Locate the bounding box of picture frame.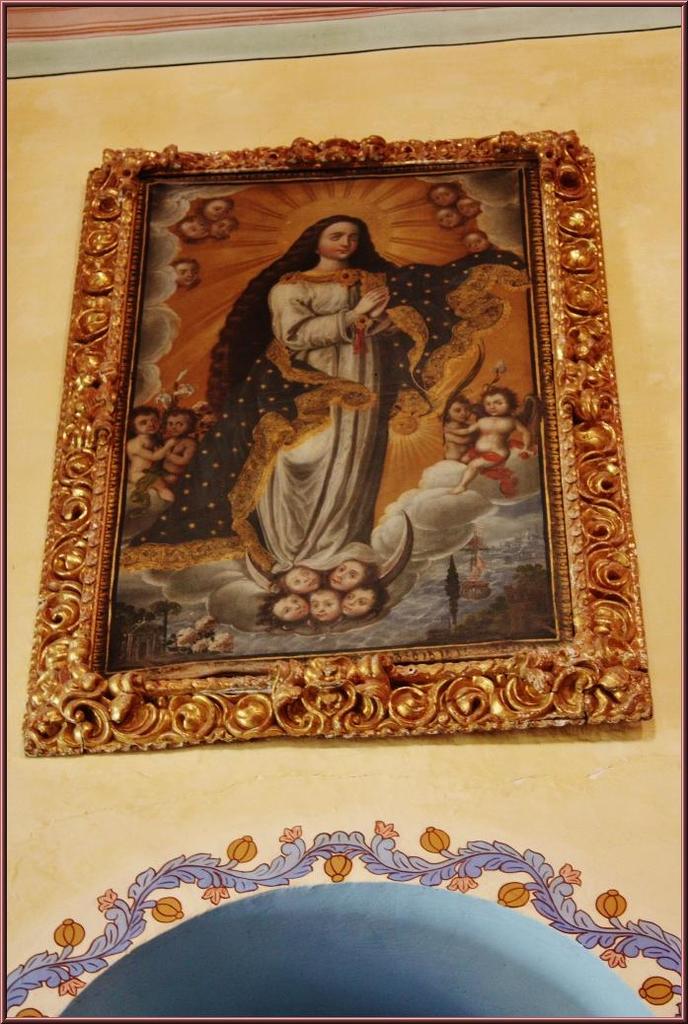
Bounding box: 23:129:650:757.
